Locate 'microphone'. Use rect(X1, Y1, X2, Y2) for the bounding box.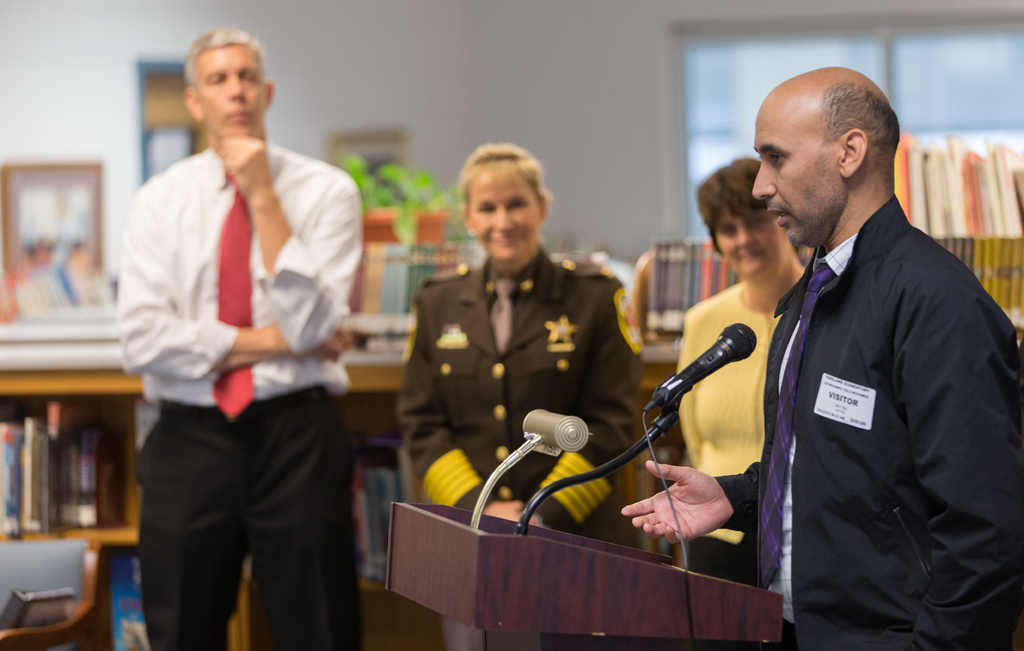
rect(645, 321, 758, 414).
